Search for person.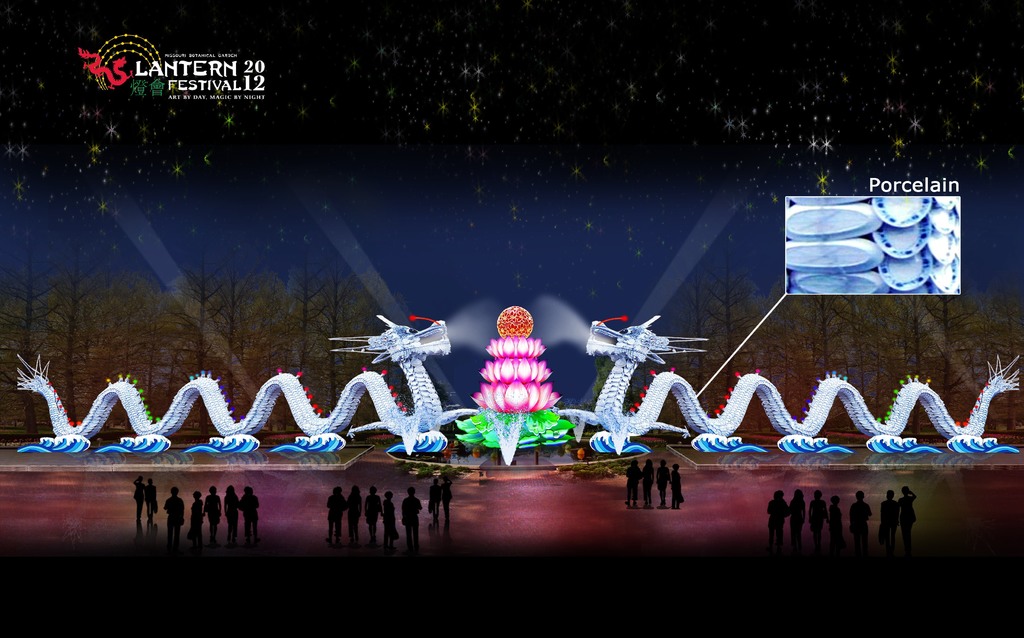
Found at box=[655, 462, 674, 508].
